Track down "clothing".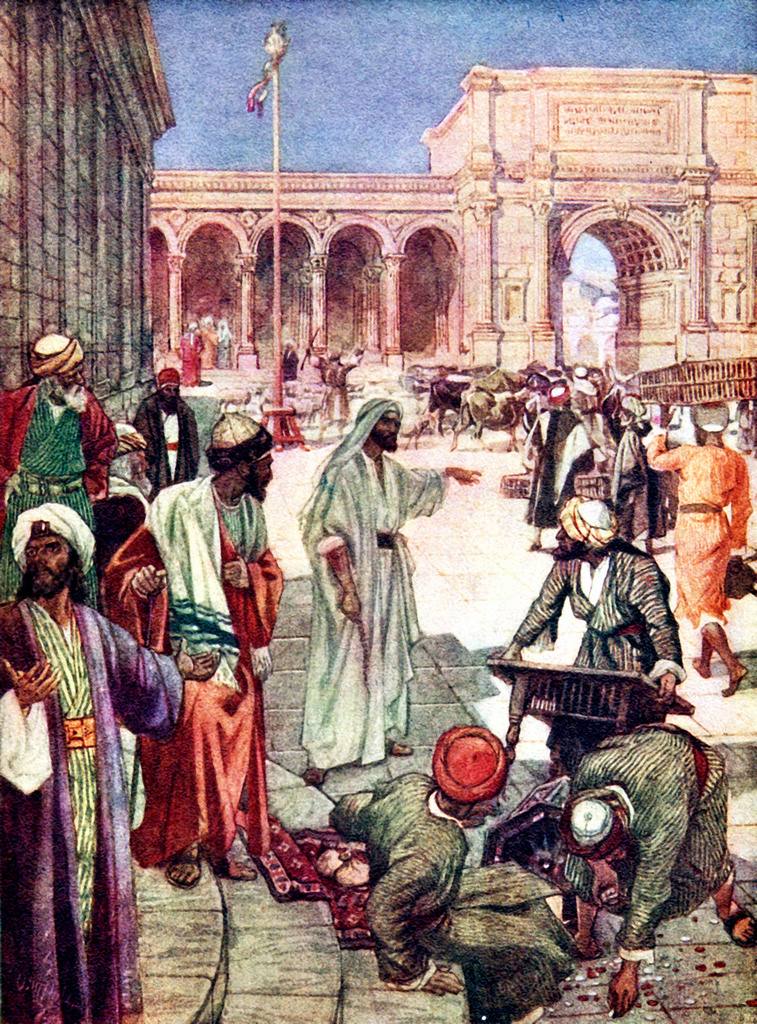
Tracked to <bbox>134, 394, 206, 498</bbox>.
